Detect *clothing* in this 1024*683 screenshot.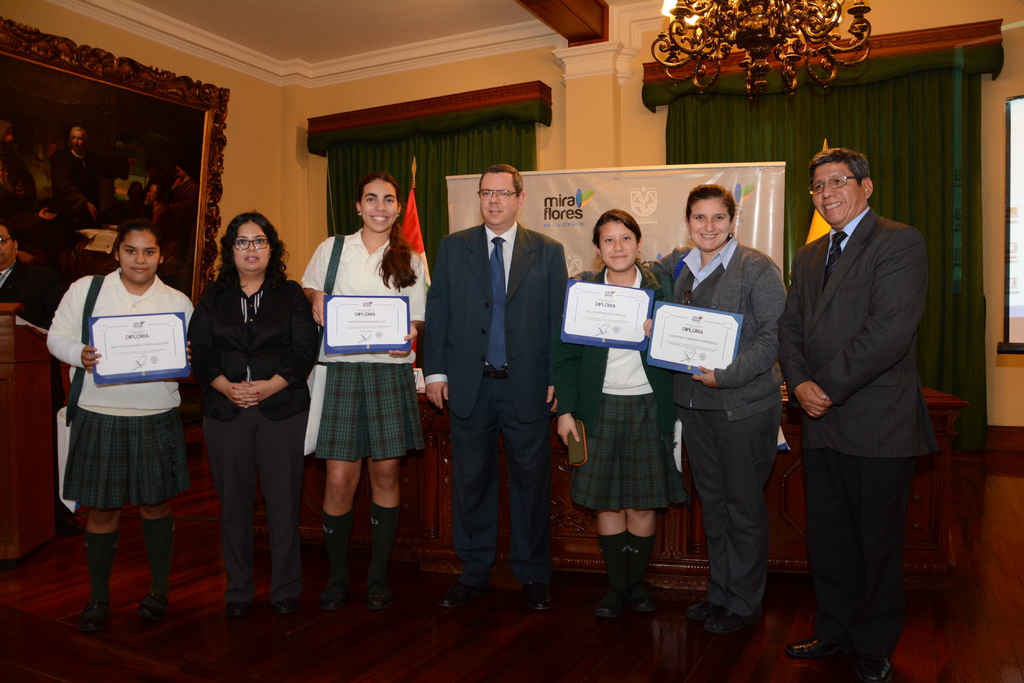
Detection: l=297, t=223, r=423, b=577.
